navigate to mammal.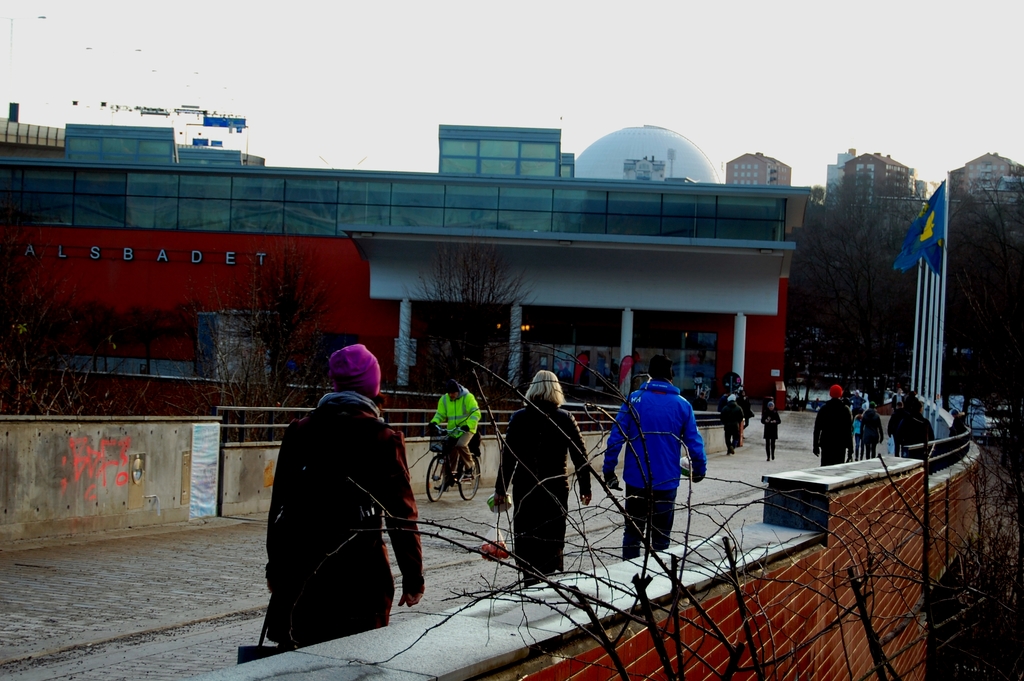
Navigation target: (left=508, top=349, right=588, bottom=614).
